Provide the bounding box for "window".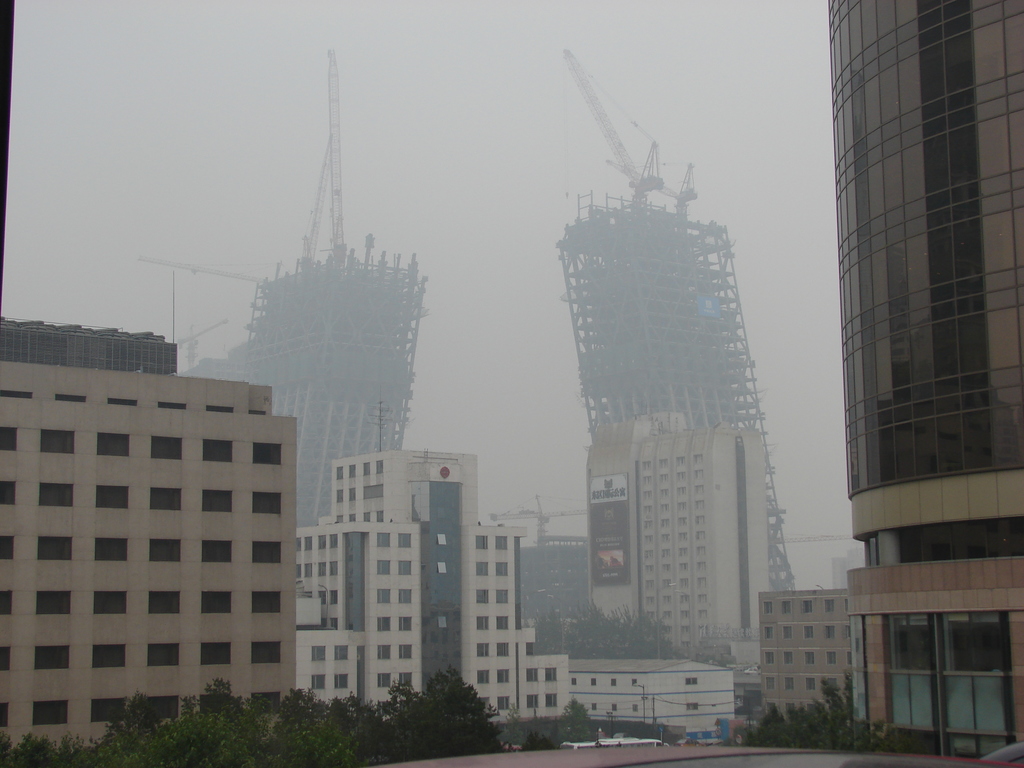
BBox(646, 610, 655, 622).
